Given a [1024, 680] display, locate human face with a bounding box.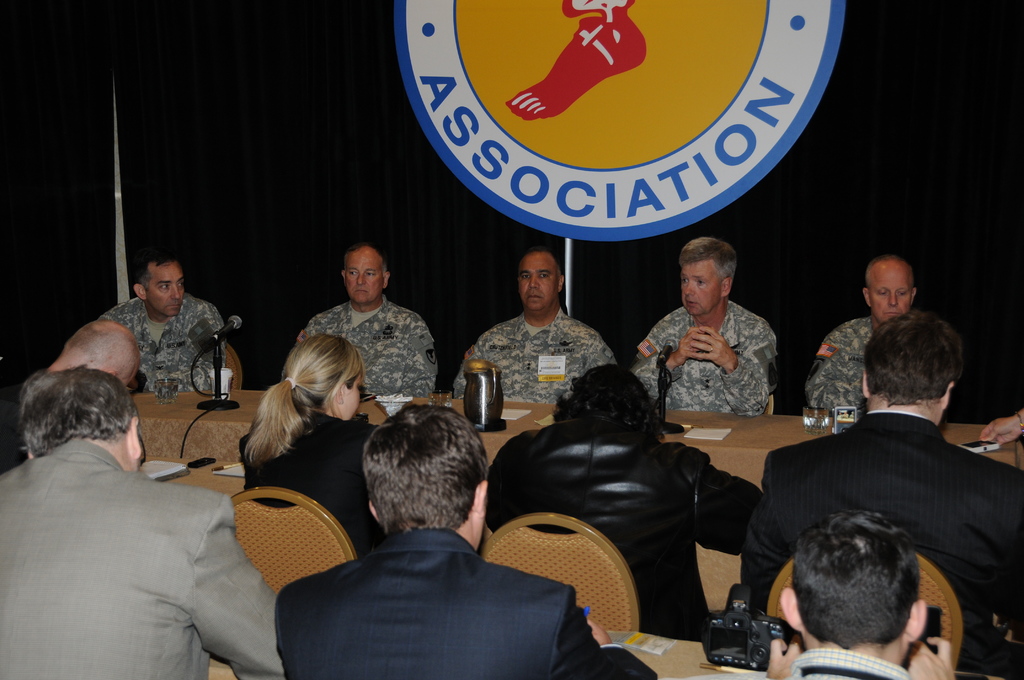
Located: [147,262,184,318].
